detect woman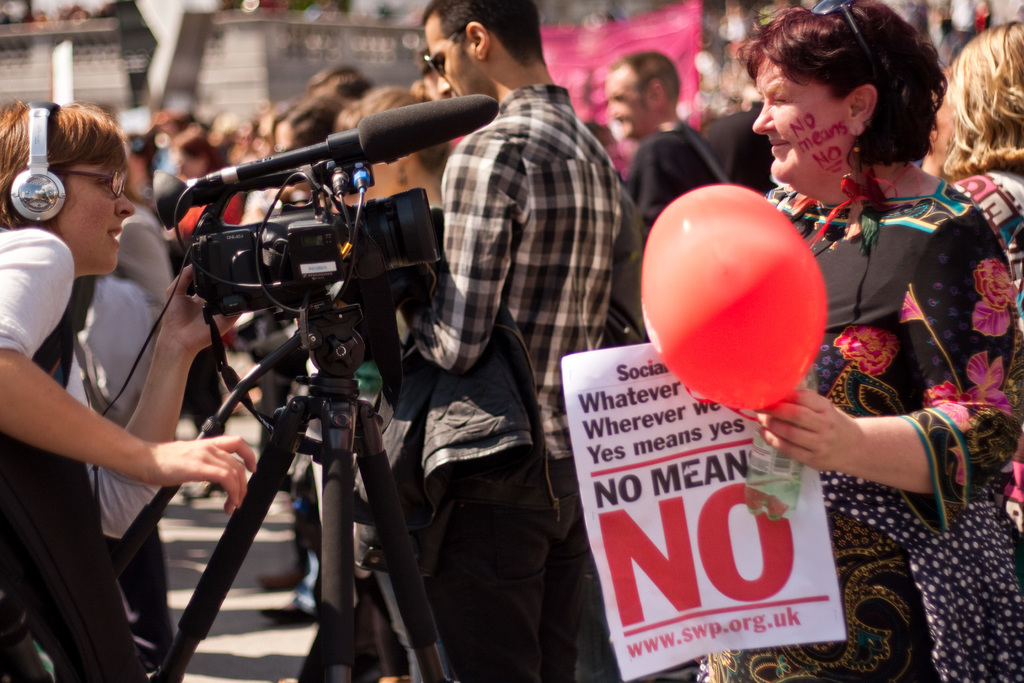
648 0 1020 682
